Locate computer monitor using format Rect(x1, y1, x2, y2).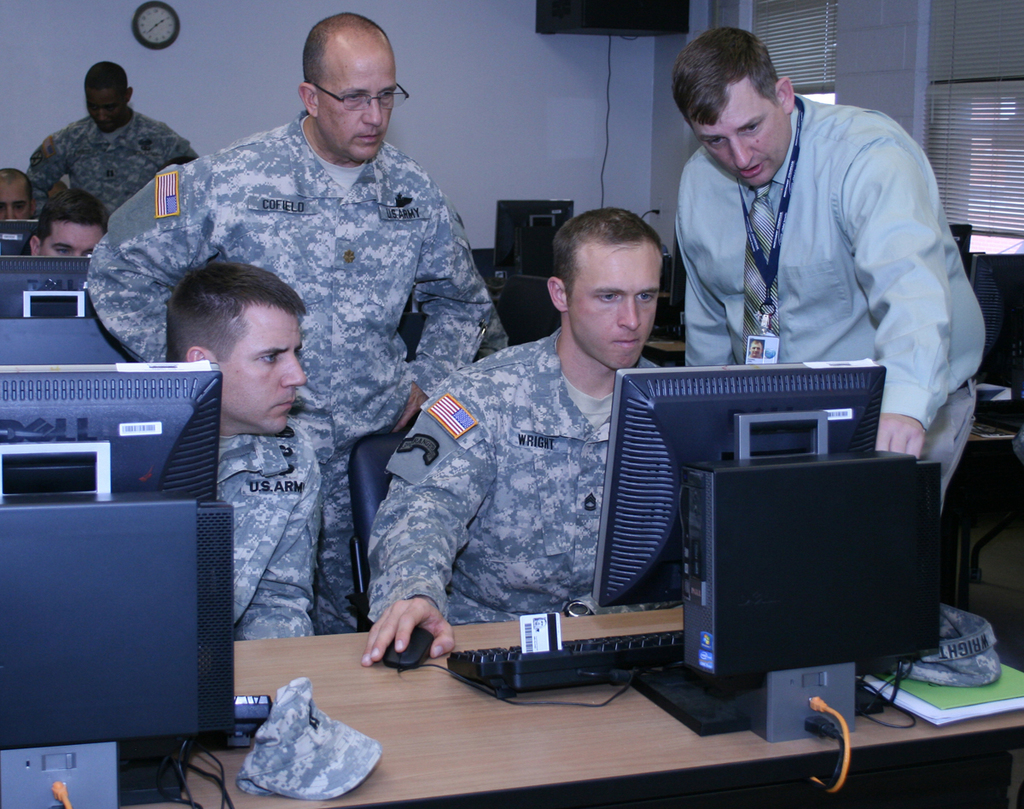
Rect(0, 365, 224, 494).
